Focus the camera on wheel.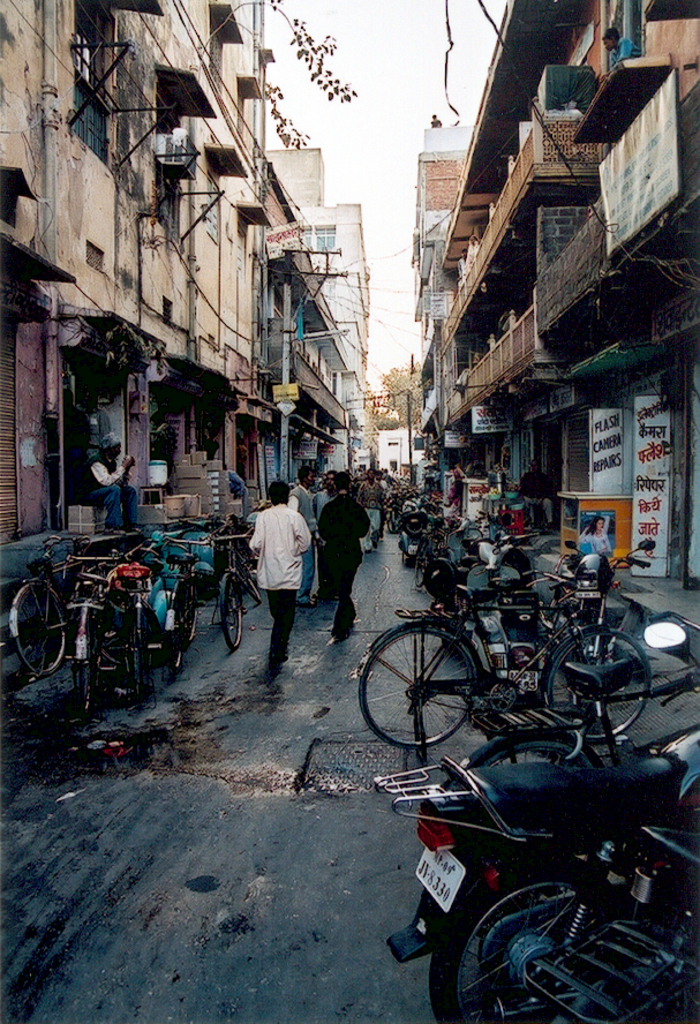
Focus region: Rect(401, 513, 426, 537).
